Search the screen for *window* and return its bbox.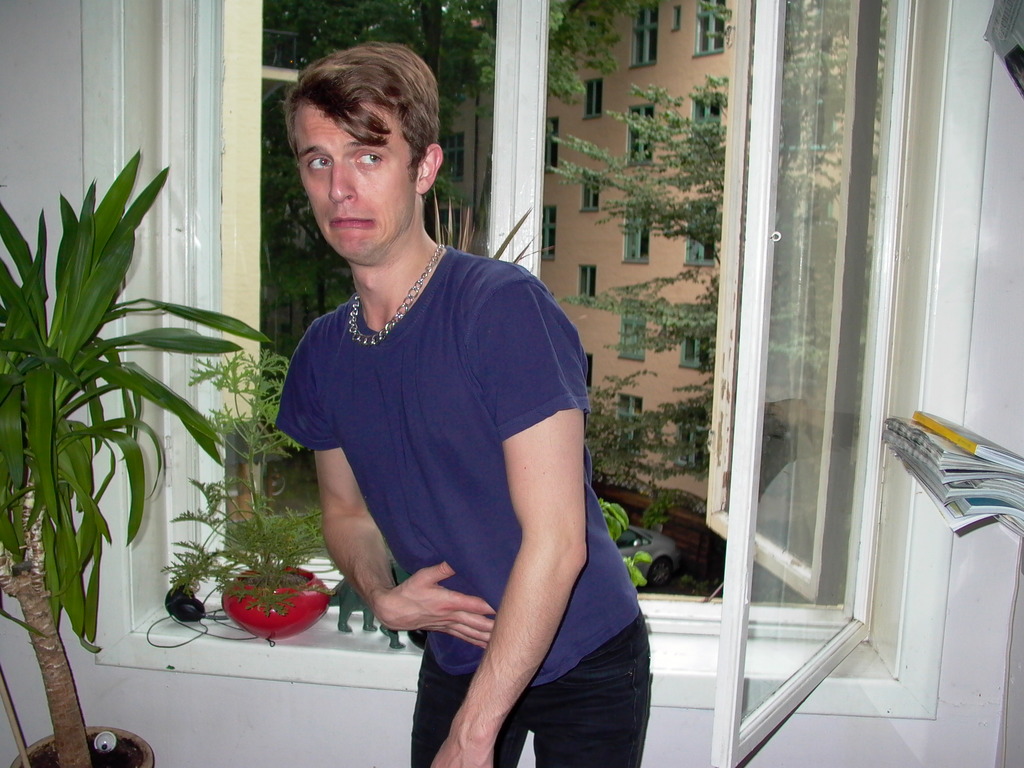
Found: [left=575, top=267, right=596, bottom=301].
